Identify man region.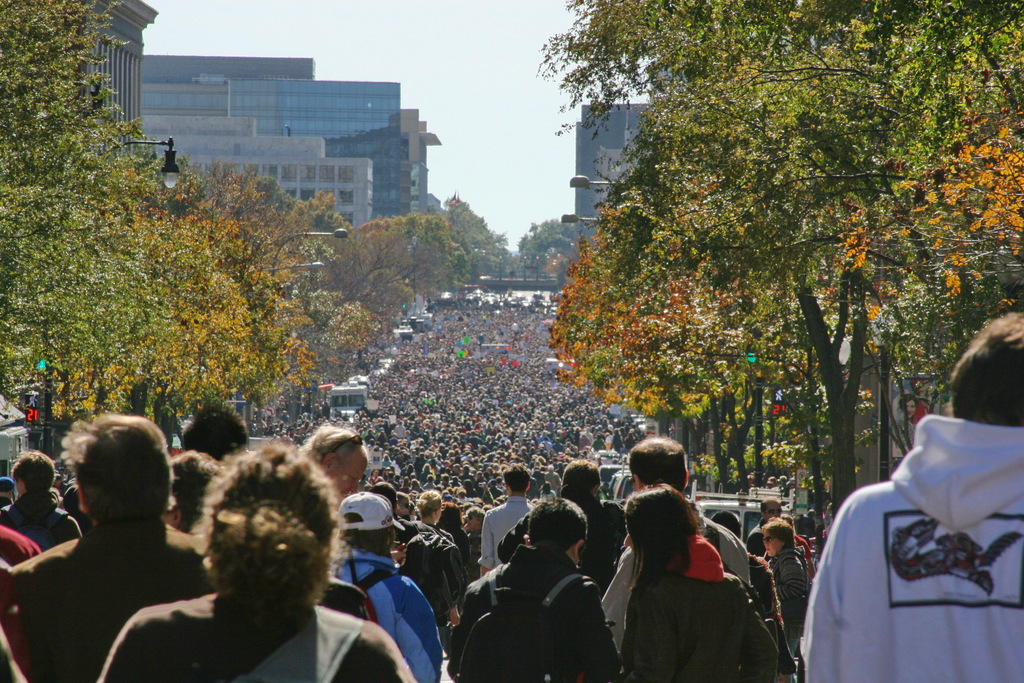
Region: <bbox>500, 459, 630, 592</bbox>.
